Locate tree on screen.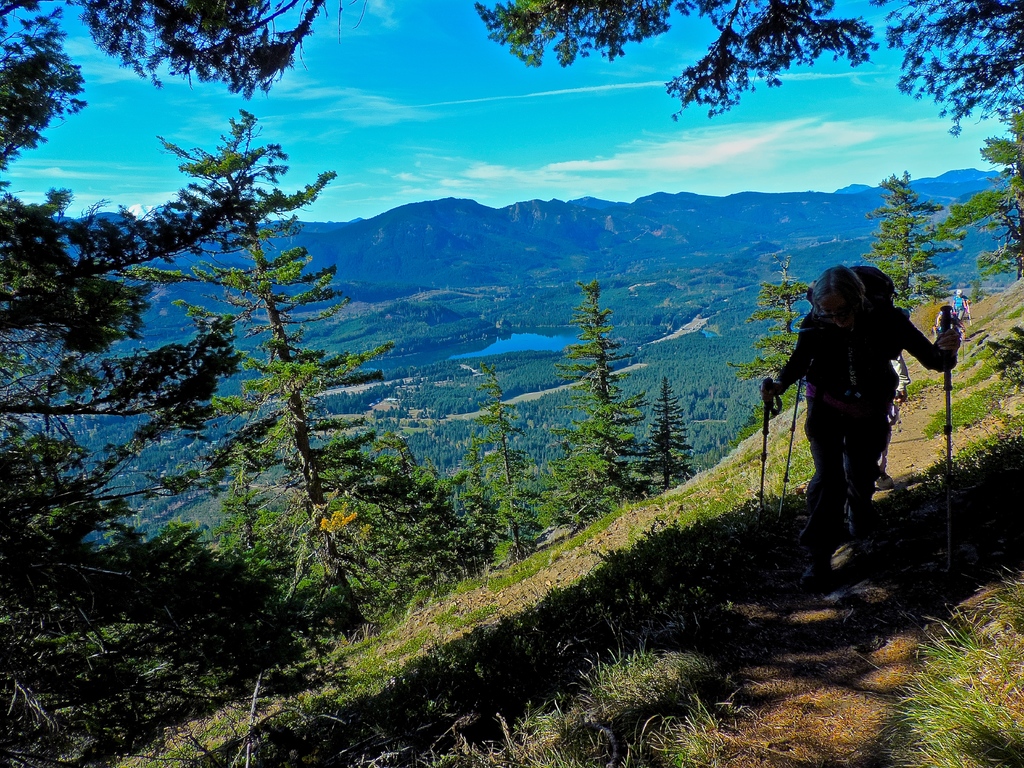
On screen at {"x1": 545, "y1": 292, "x2": 645, "y2": 528}.
